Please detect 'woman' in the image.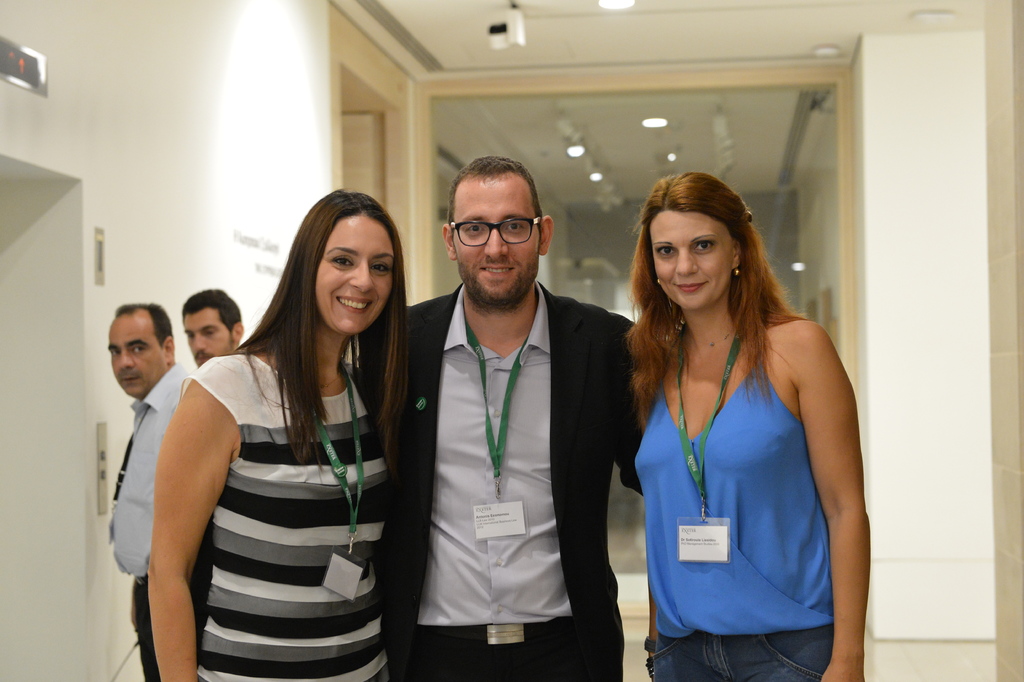
Rect(142, 186, 415, 681).
